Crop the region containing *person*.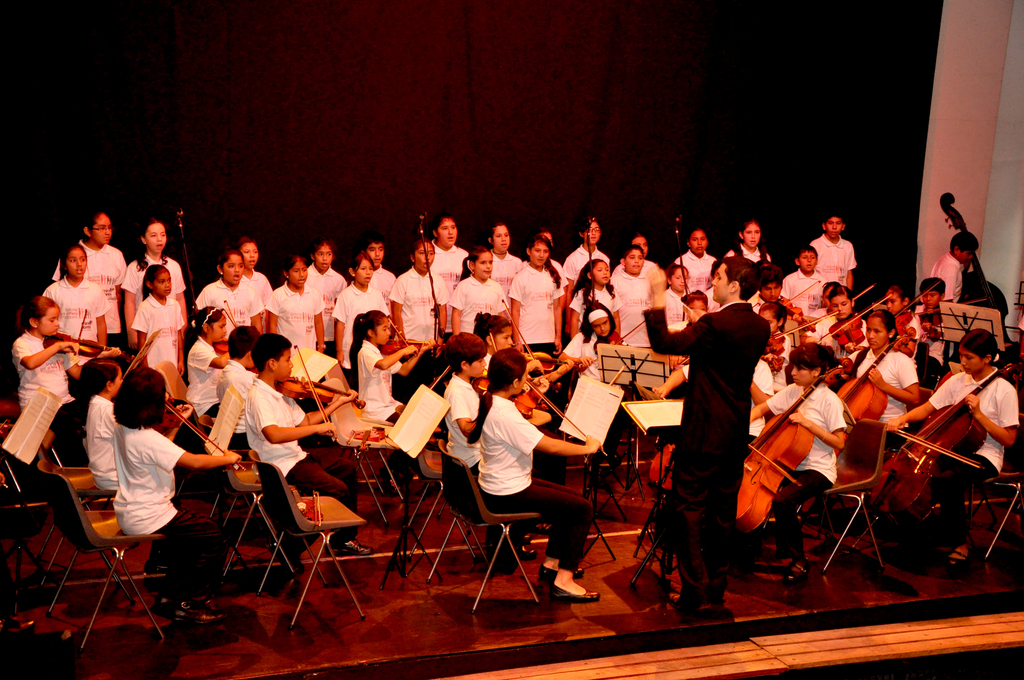
Crop region: pyautogui.locateOnScreen(120, 218, 189, 350).
